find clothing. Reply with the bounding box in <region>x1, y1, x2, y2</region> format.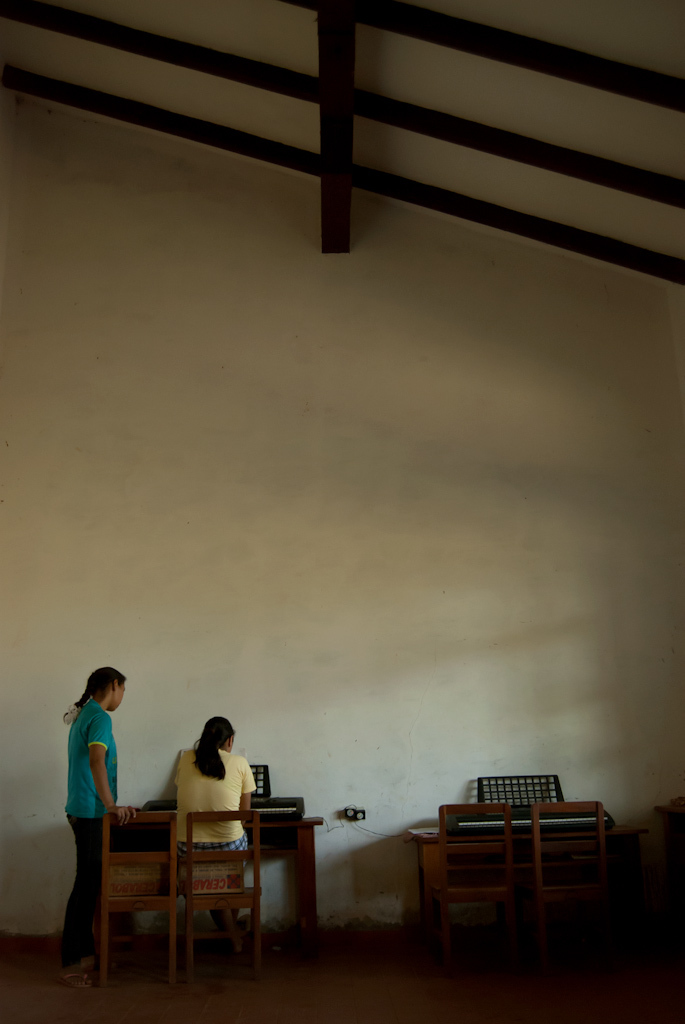
<region>64, 699, 120, 821</region>.
